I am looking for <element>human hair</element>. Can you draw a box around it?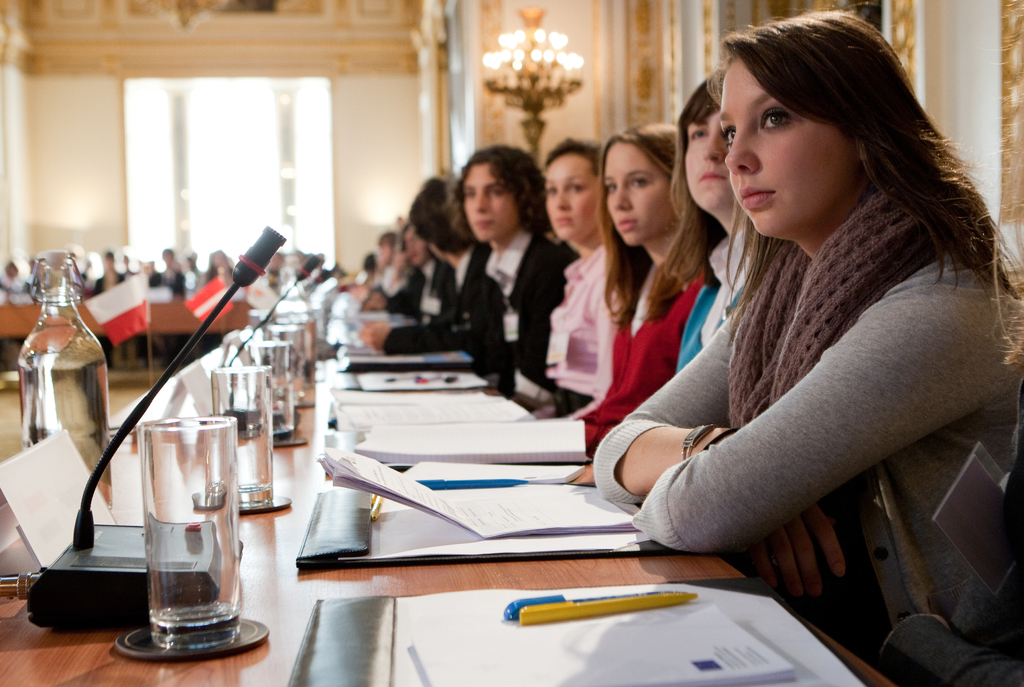
Sure, the bounding box is [361,252,379,278].
